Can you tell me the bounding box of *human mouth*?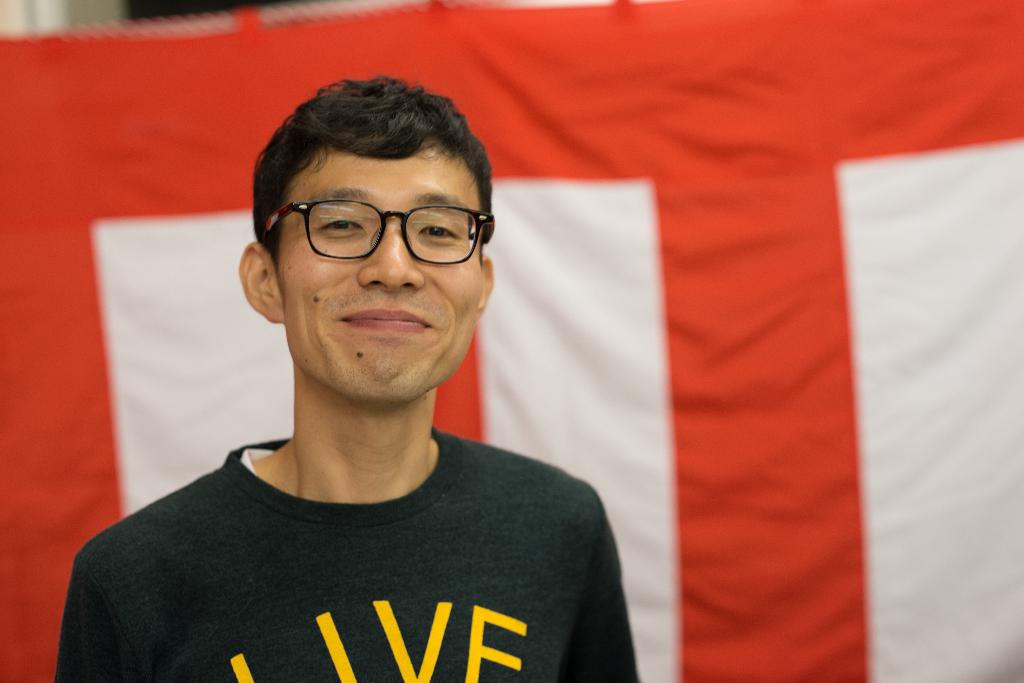
detection(340, 307, 431, 330).
